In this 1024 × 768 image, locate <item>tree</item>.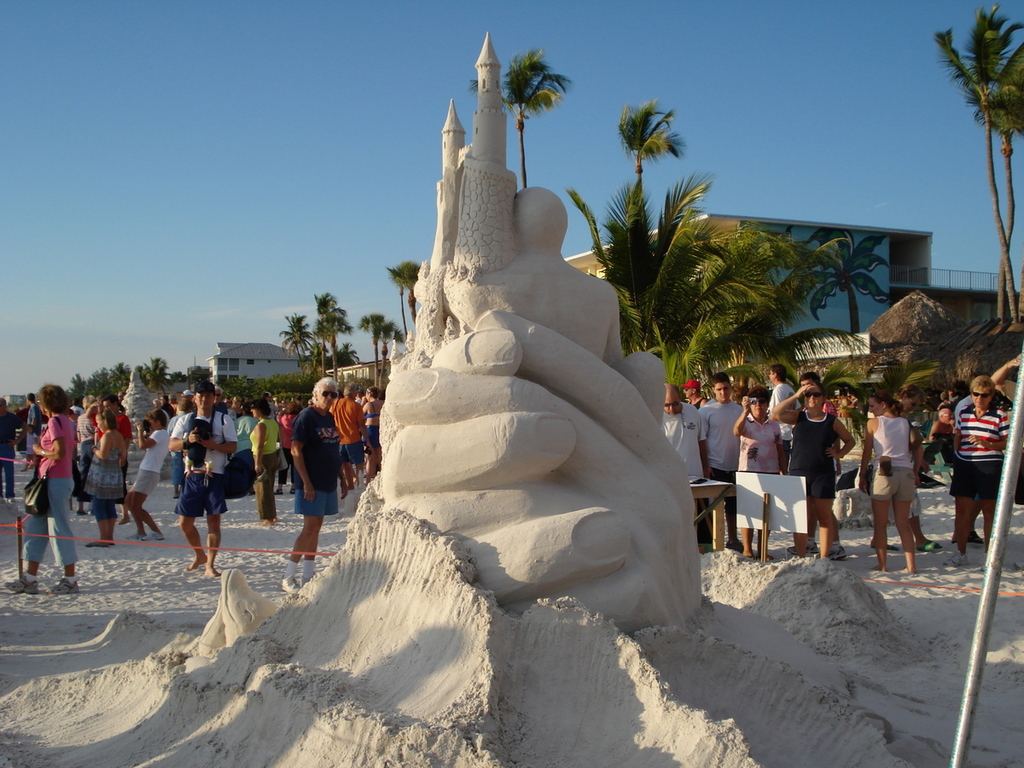
Bounding box: [x1=614, y1=96, x2=689, y2=175].
